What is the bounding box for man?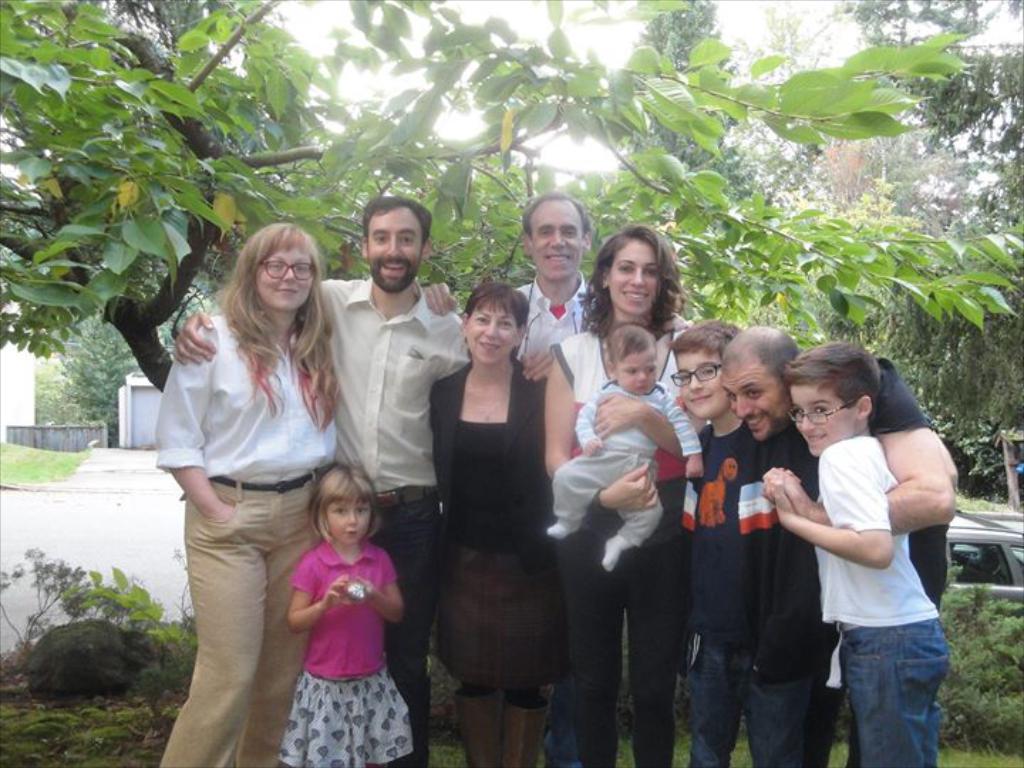
(x1=503, y1=198, x2=602, y2=767).
